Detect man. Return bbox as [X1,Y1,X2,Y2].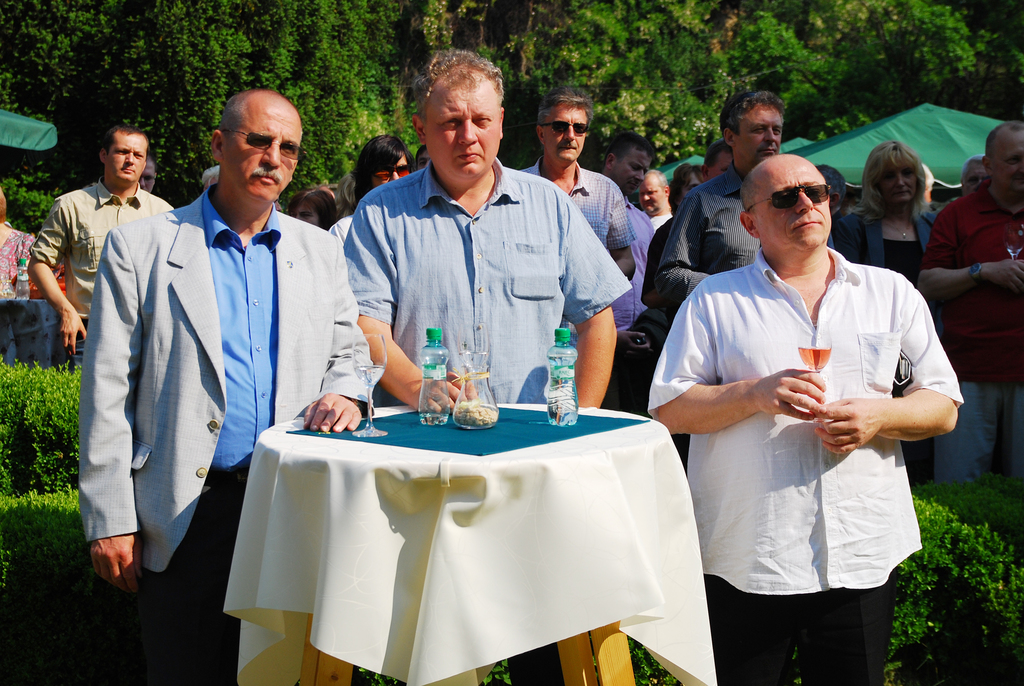
[136,155,155,193].
